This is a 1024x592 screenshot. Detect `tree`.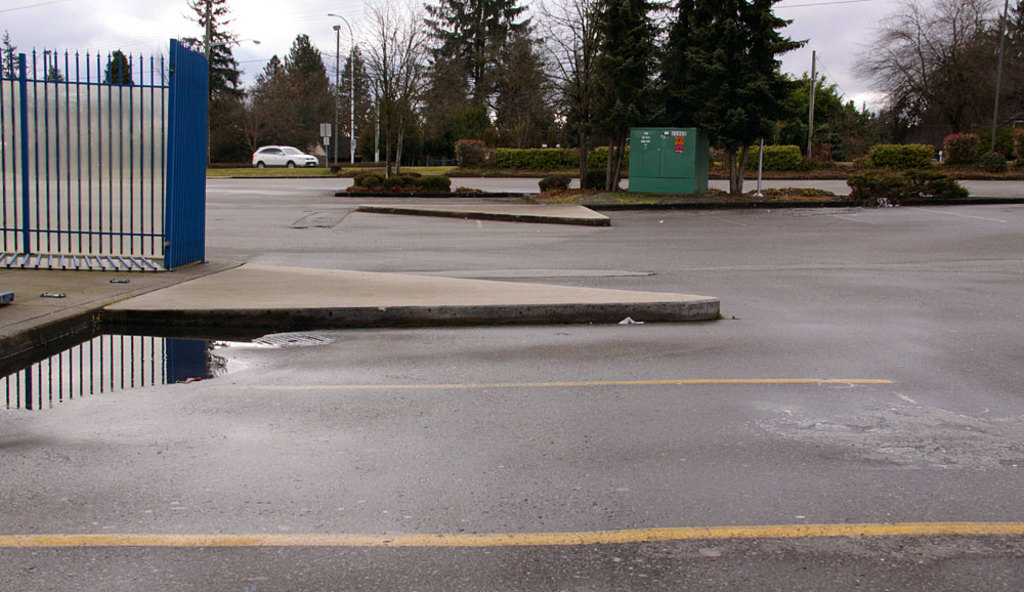
[left=260, top=46, right=294, bottom=171].
